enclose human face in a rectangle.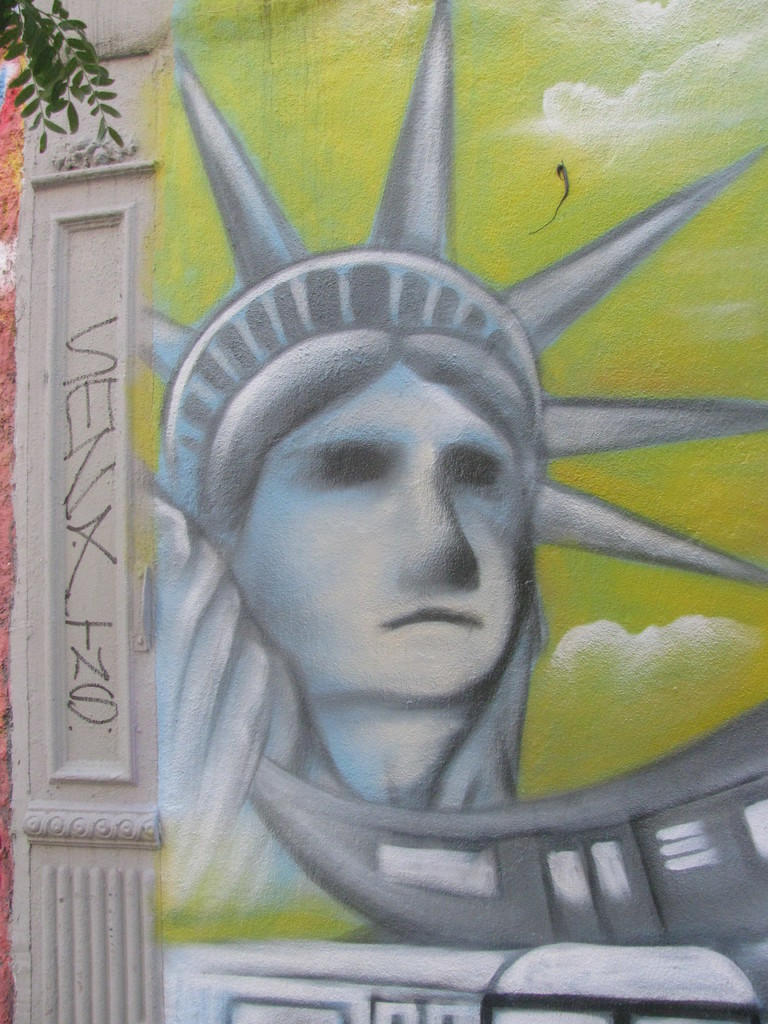
(x1=218, y1=353, x2=530, y2=703).
